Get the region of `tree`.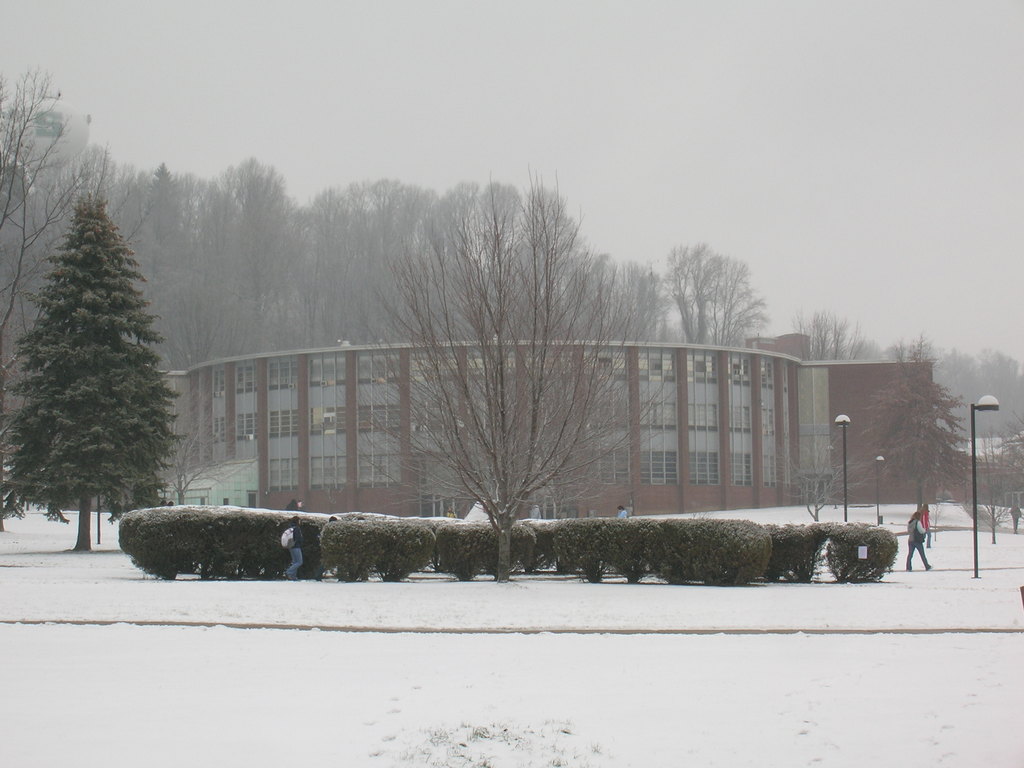
[x1=562, y1=253, x2=656, y2=339].
